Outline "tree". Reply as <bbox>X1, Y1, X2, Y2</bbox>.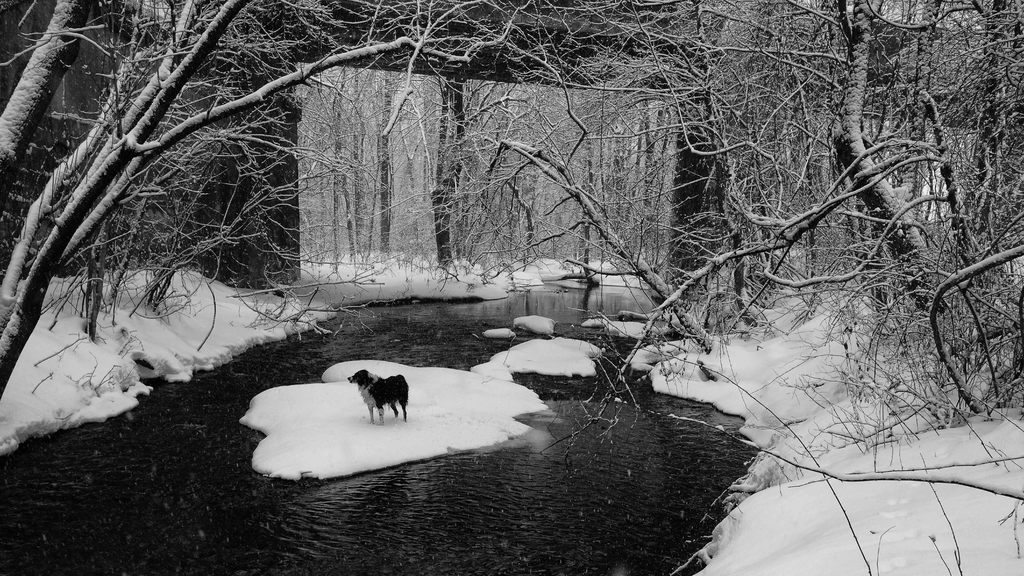
<bbox>100, 9, 1001, 461</bbox>.
